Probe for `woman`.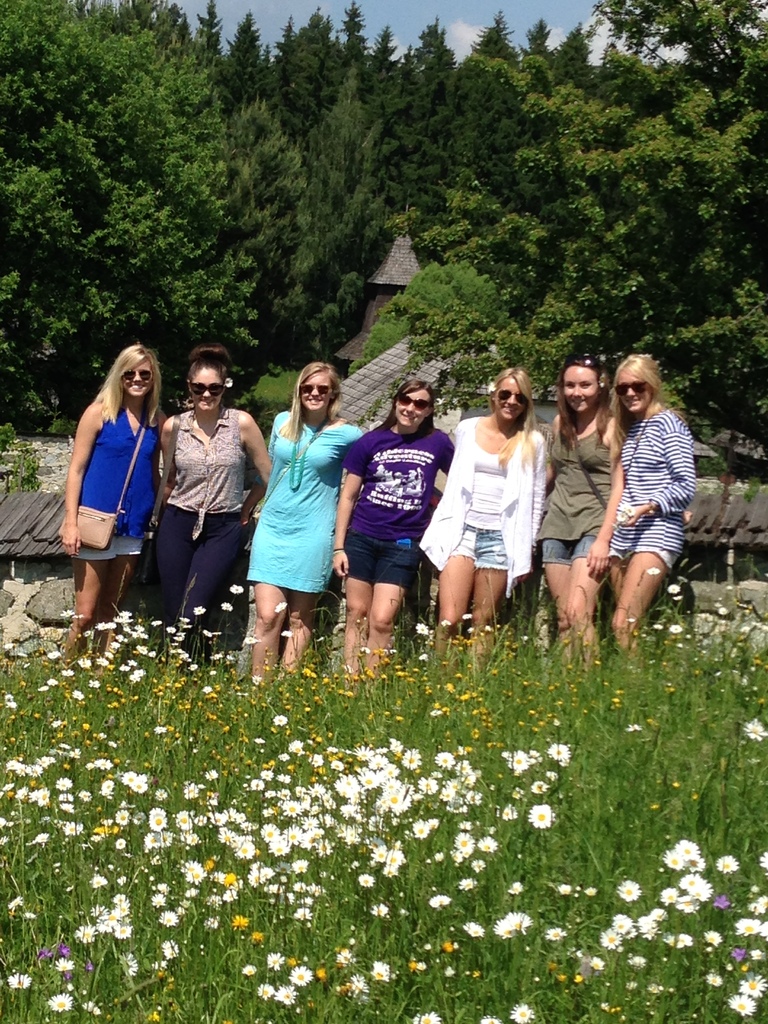
Probe result: box=[148, 352, 252, 661].
